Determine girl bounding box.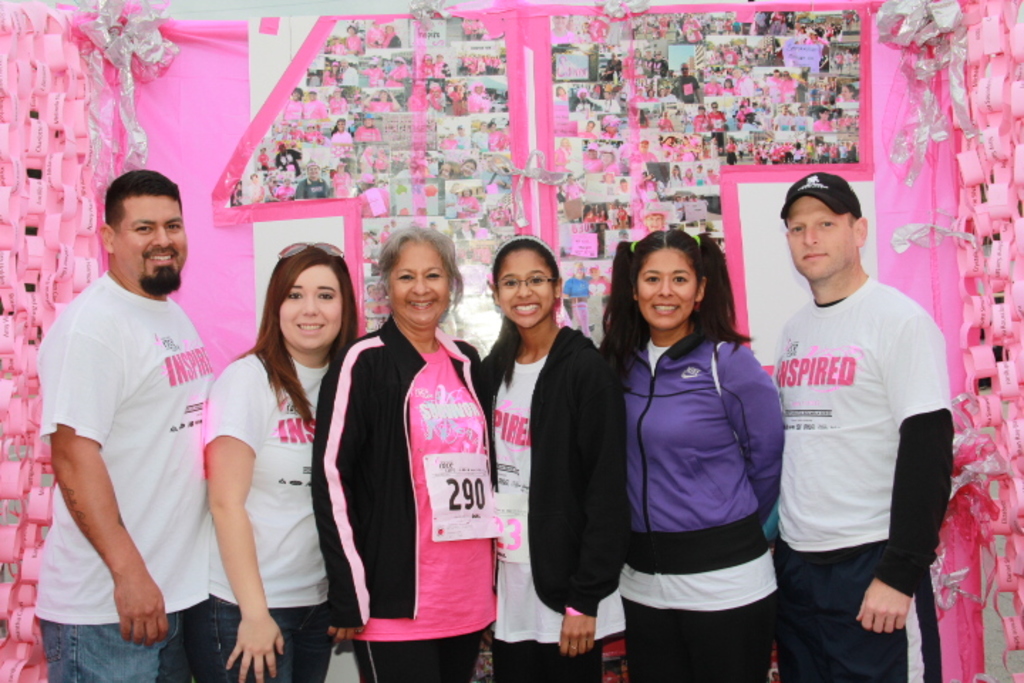
Determined: x1=592 y1=226 x2=785 y2=680.
